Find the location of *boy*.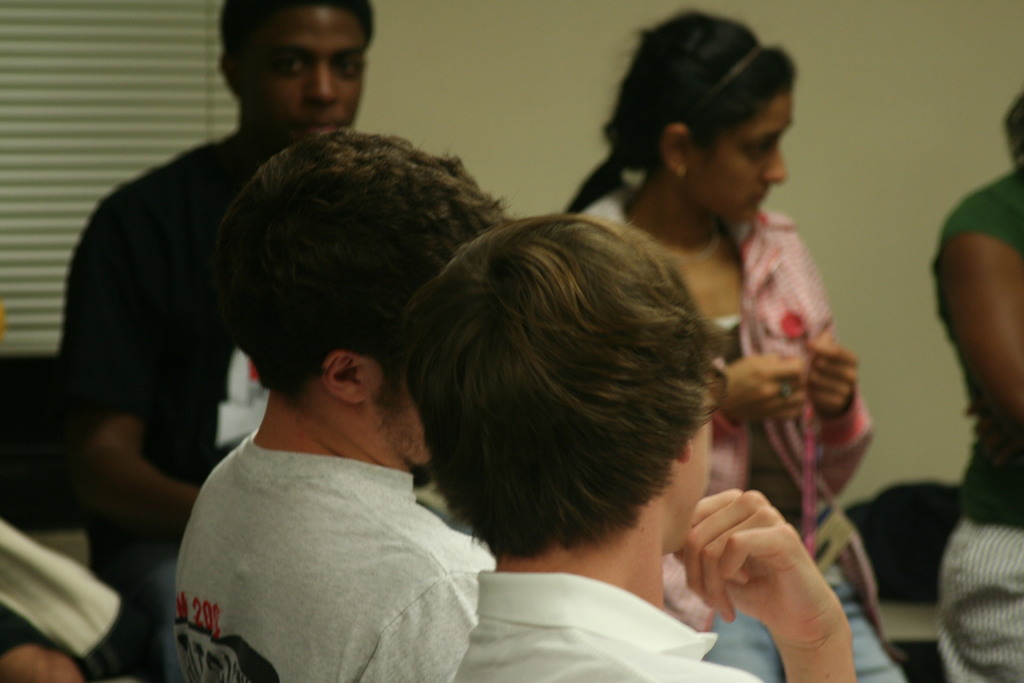
Location: 66:0:388:647.
